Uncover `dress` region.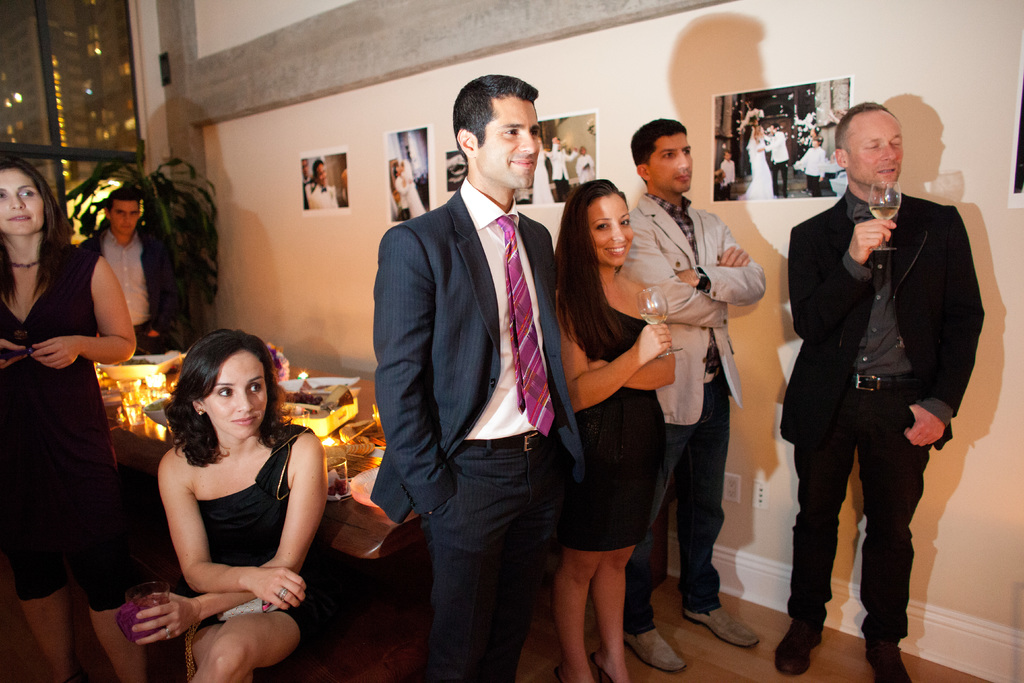
Uncovered: box=[0, 245, 133, 611].
